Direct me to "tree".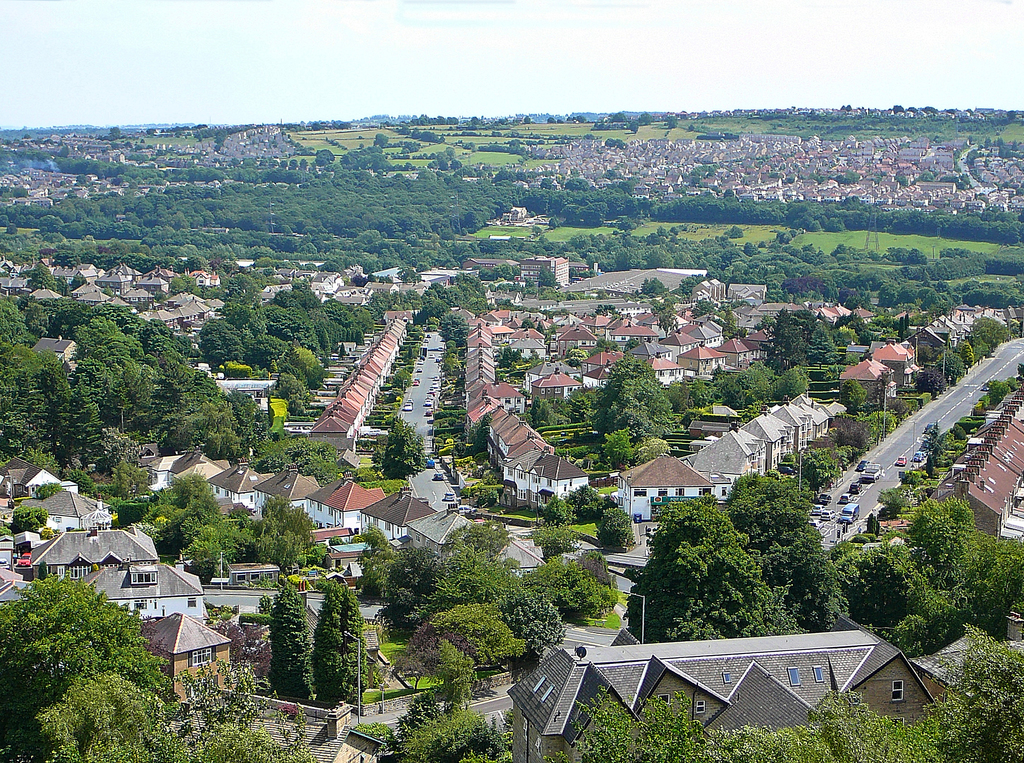
Direction: x1=719 y1=469 x2=860 y2=629.
